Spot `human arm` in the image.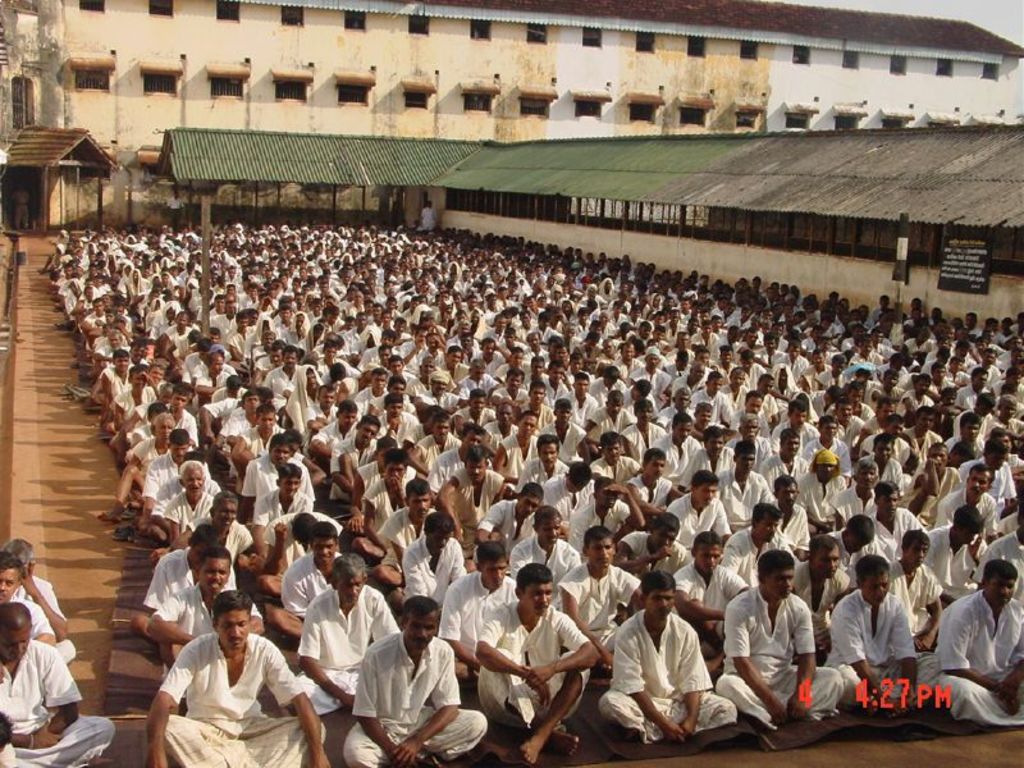
`human arm` found at left=436, top=474, right=463, bottom=536.
